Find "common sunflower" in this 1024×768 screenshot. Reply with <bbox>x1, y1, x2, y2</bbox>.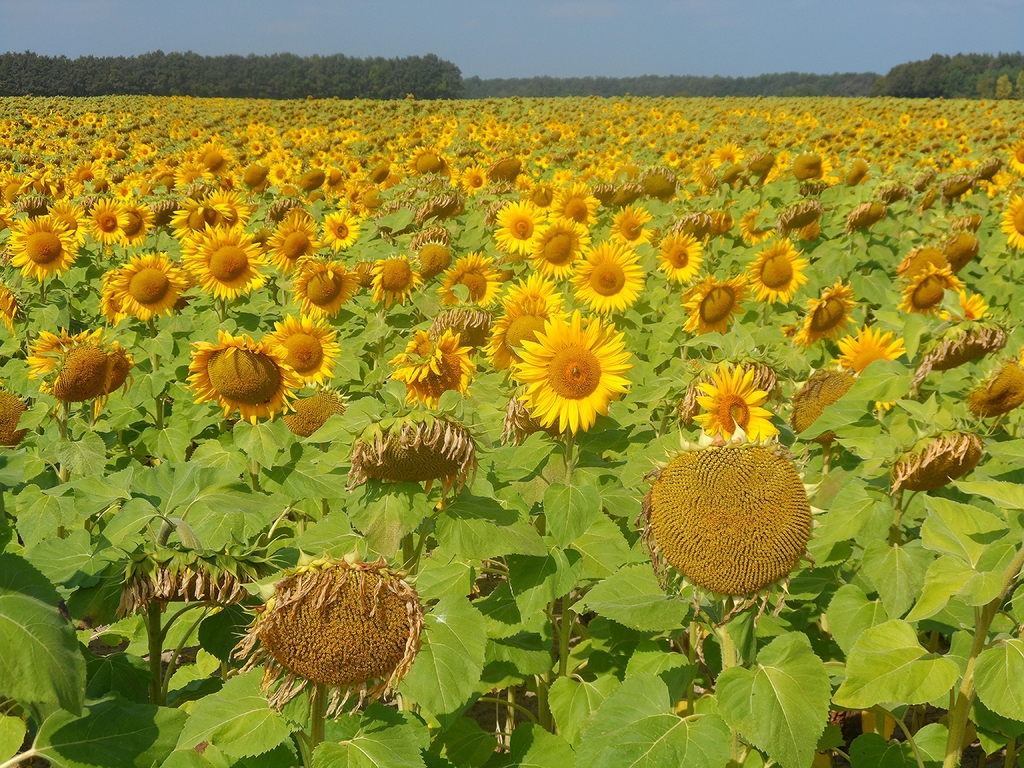
<bbox>85, 199, 125, 246</bbox>.
